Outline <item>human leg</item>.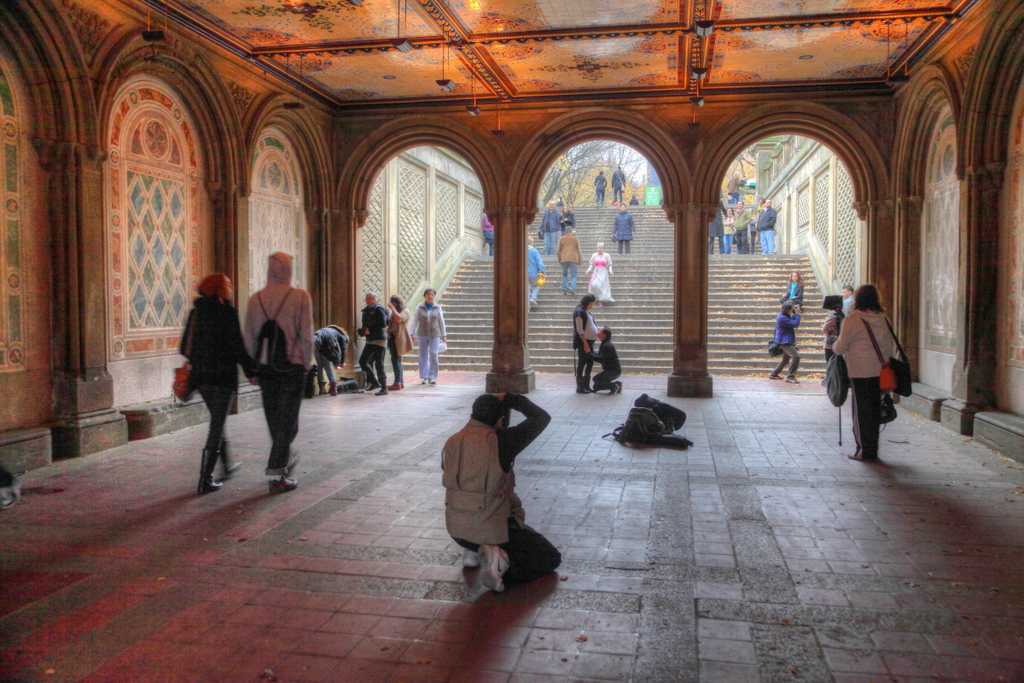
Outline: (x1=551, y1=225, x2=561, y2=249).
